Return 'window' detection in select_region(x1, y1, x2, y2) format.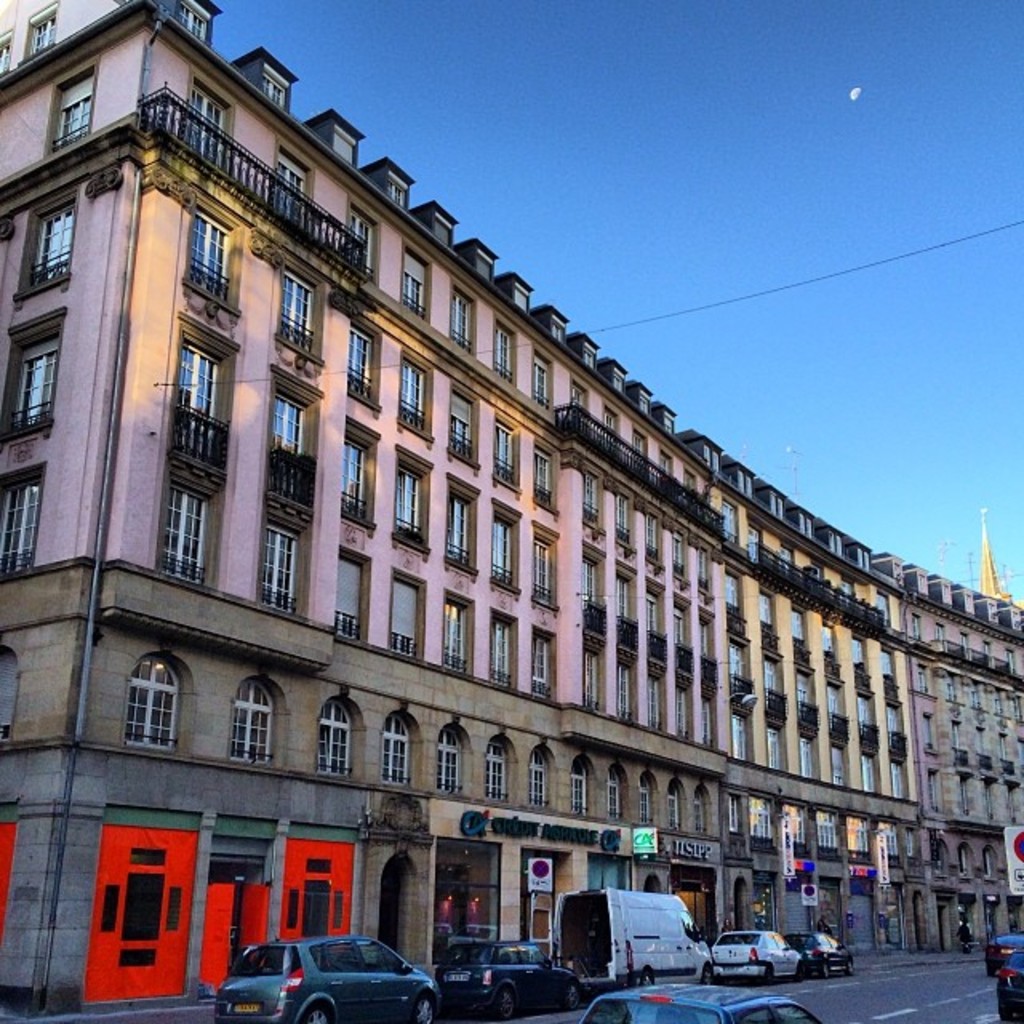
select_region(1010, 640, 1022, 693).
